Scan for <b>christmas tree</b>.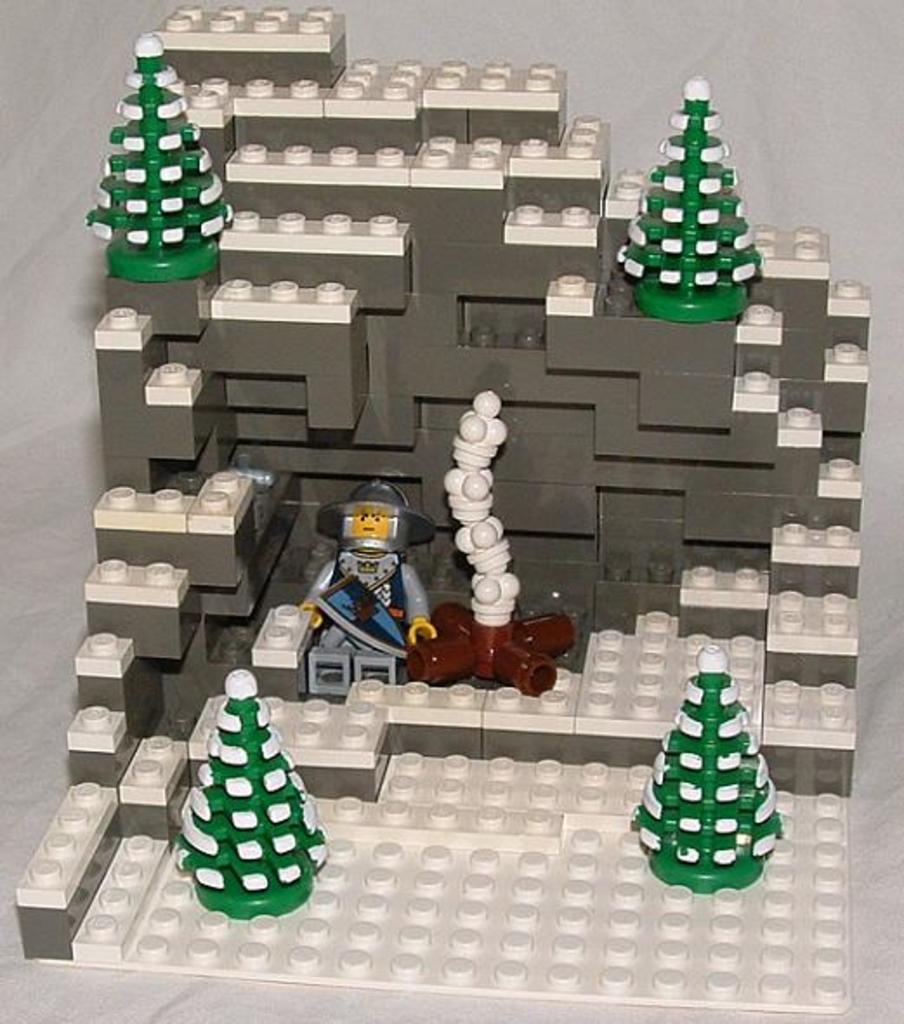
Scan result: 623/649/781/897.
